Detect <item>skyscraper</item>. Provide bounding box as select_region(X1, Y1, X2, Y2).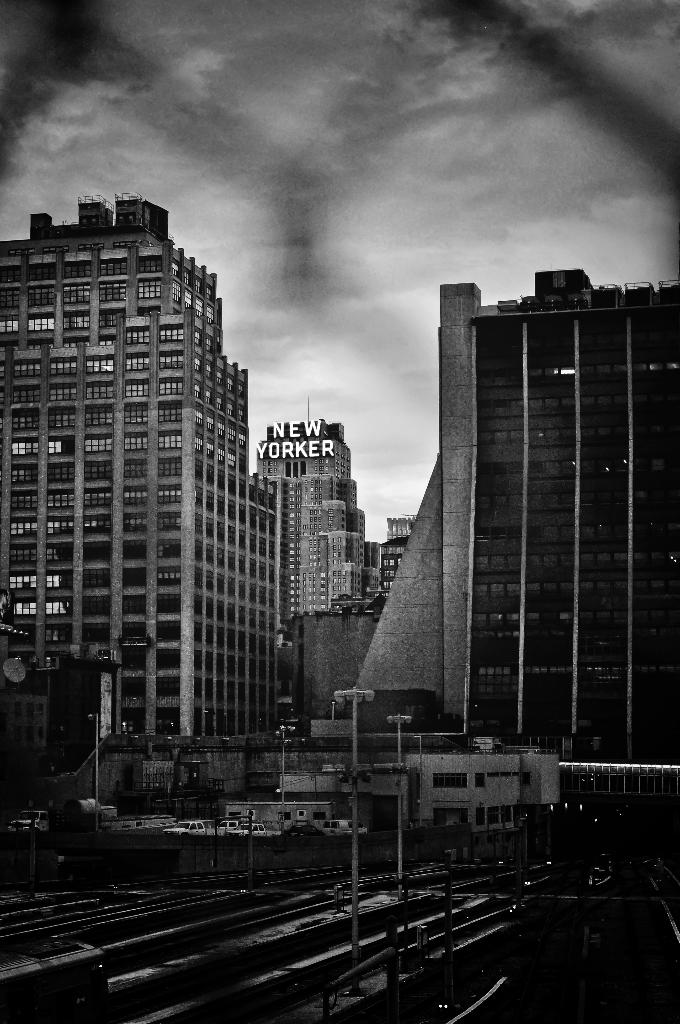
select_region(244, 421, 384, 610).
